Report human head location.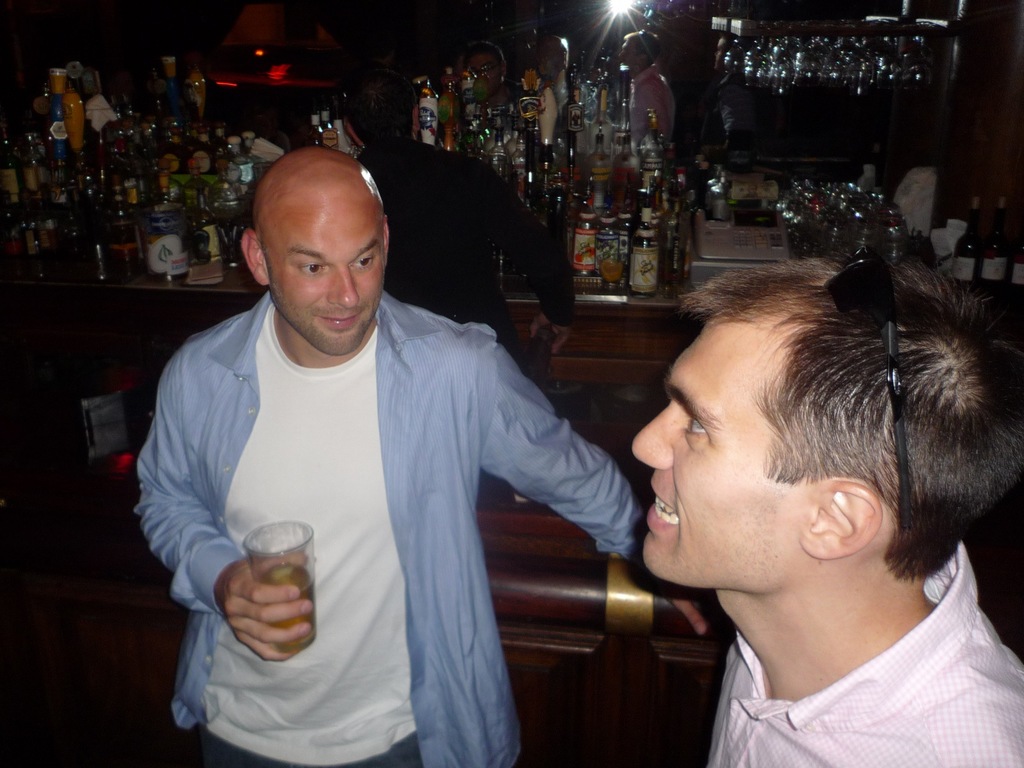
Report: 458 43 508 95.
